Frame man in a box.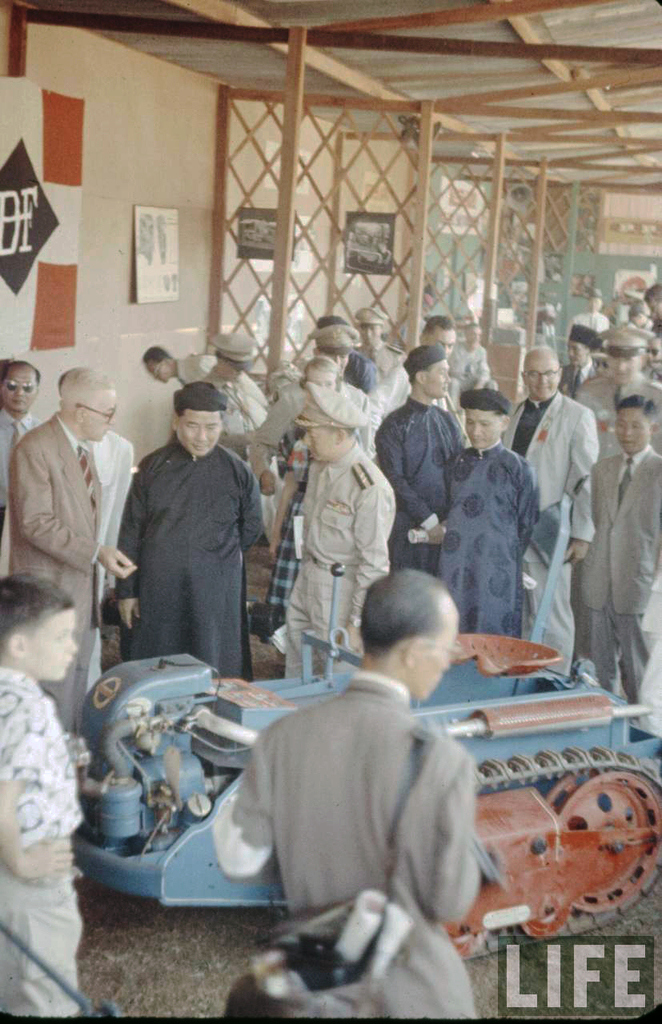
Rect(130, 345, 272, 492).
